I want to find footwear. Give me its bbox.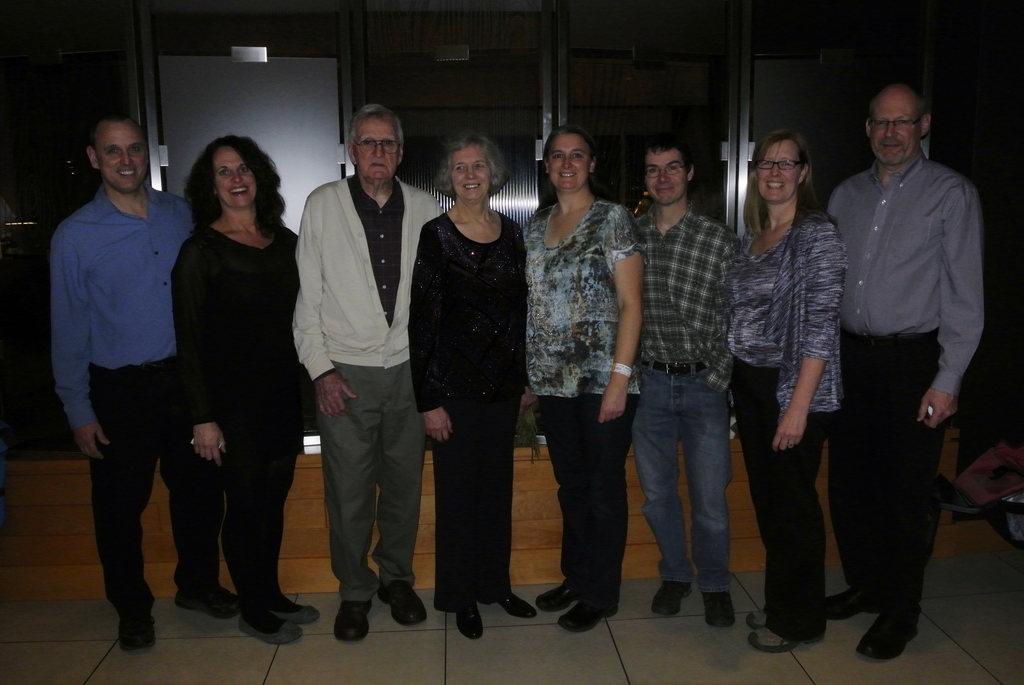
(749, 625, 828, 652).
